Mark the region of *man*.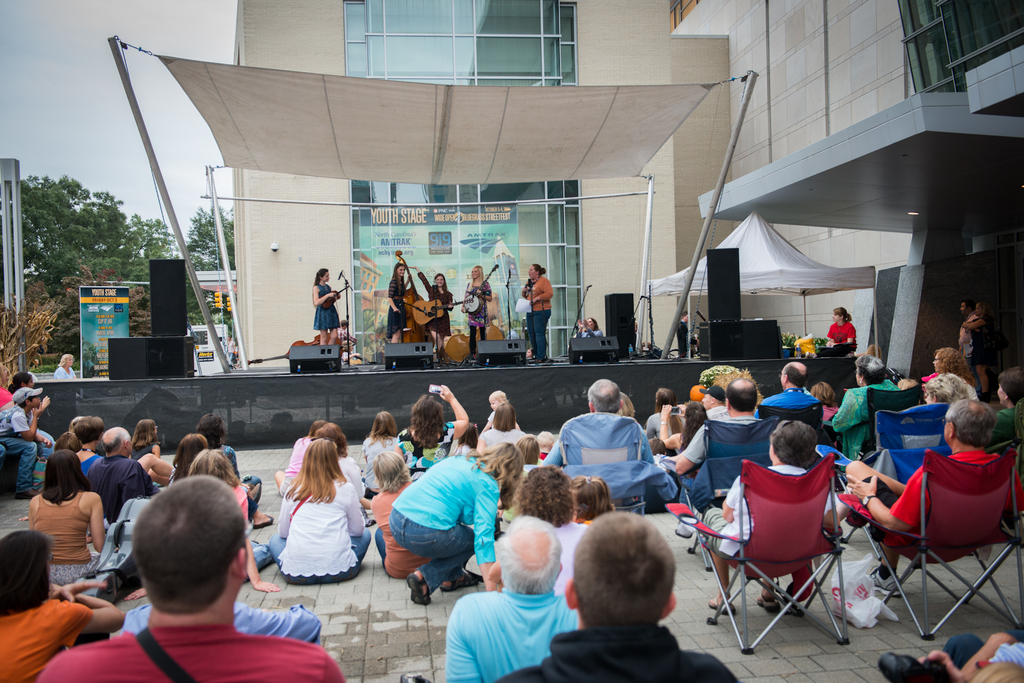
Region: left=675, top=309, right=701, bottom=358.
